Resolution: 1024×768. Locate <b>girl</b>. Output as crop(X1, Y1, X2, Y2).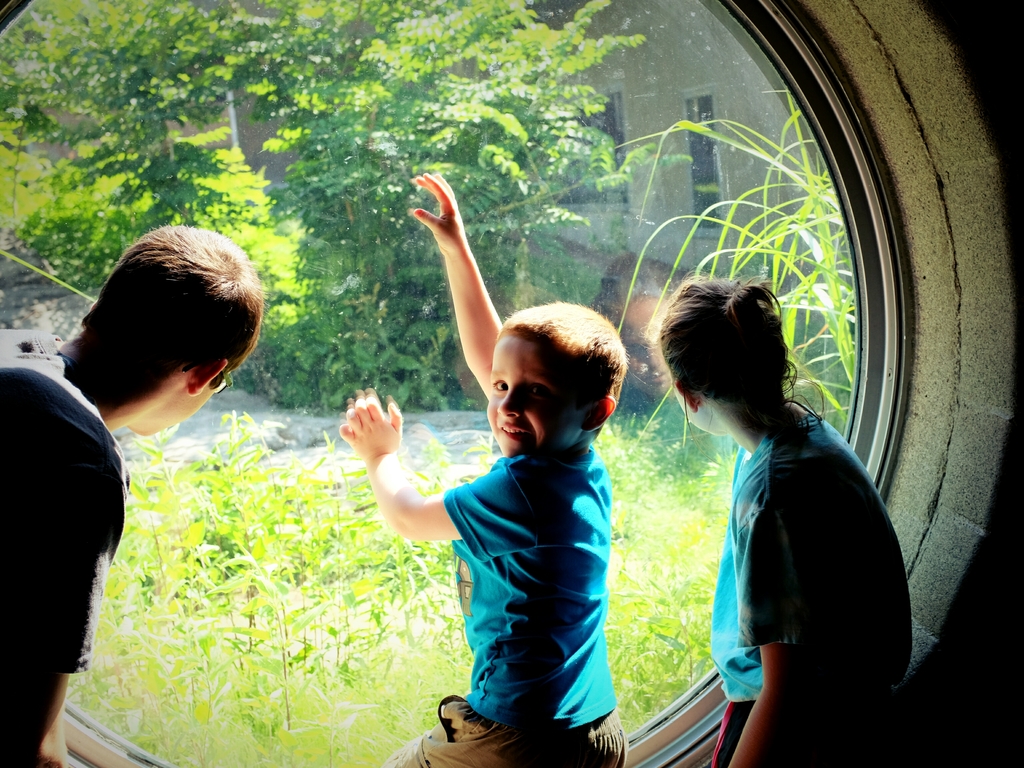
crop(644, 267, 913, 767).
